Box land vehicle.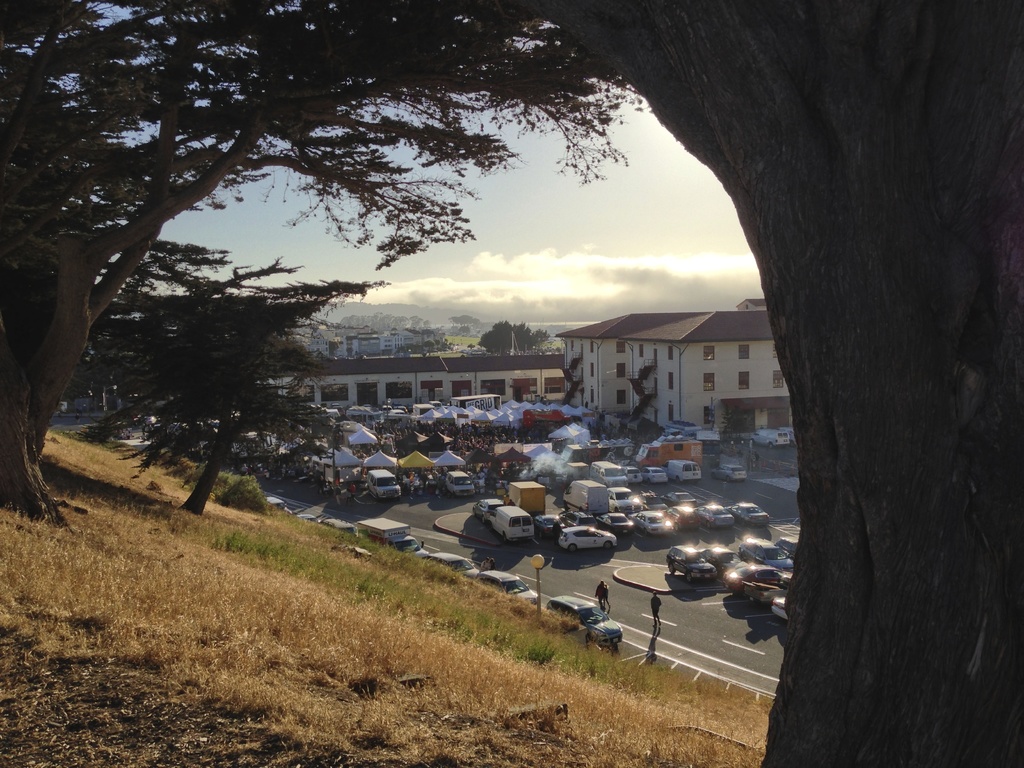
774 598 787 616.
